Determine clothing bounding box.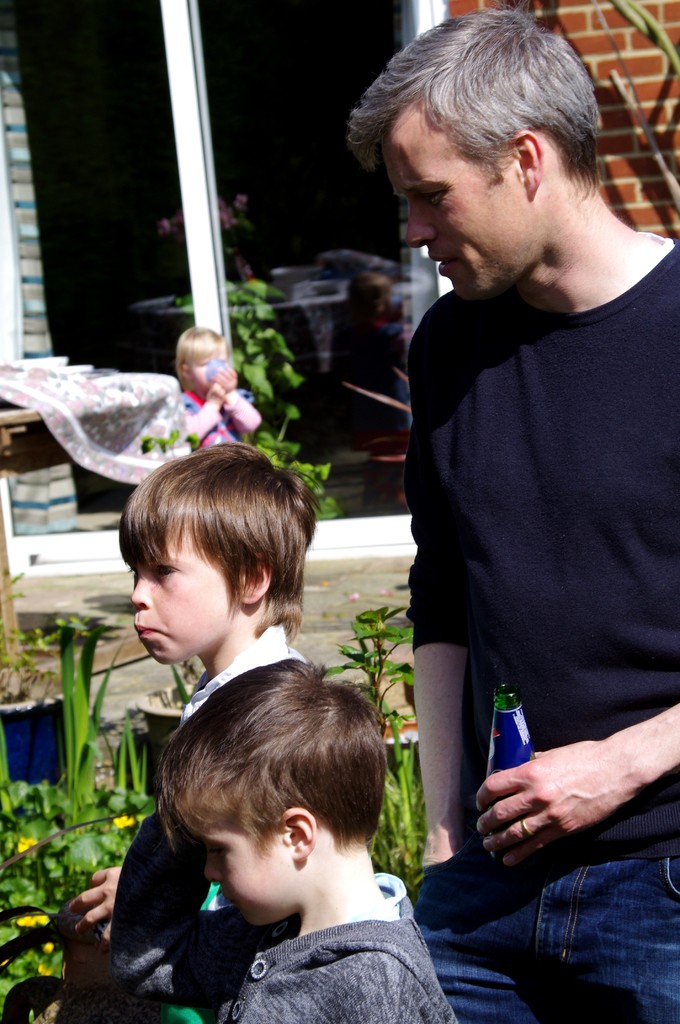
Determined: select_region(414, 236, 679, 1020).
